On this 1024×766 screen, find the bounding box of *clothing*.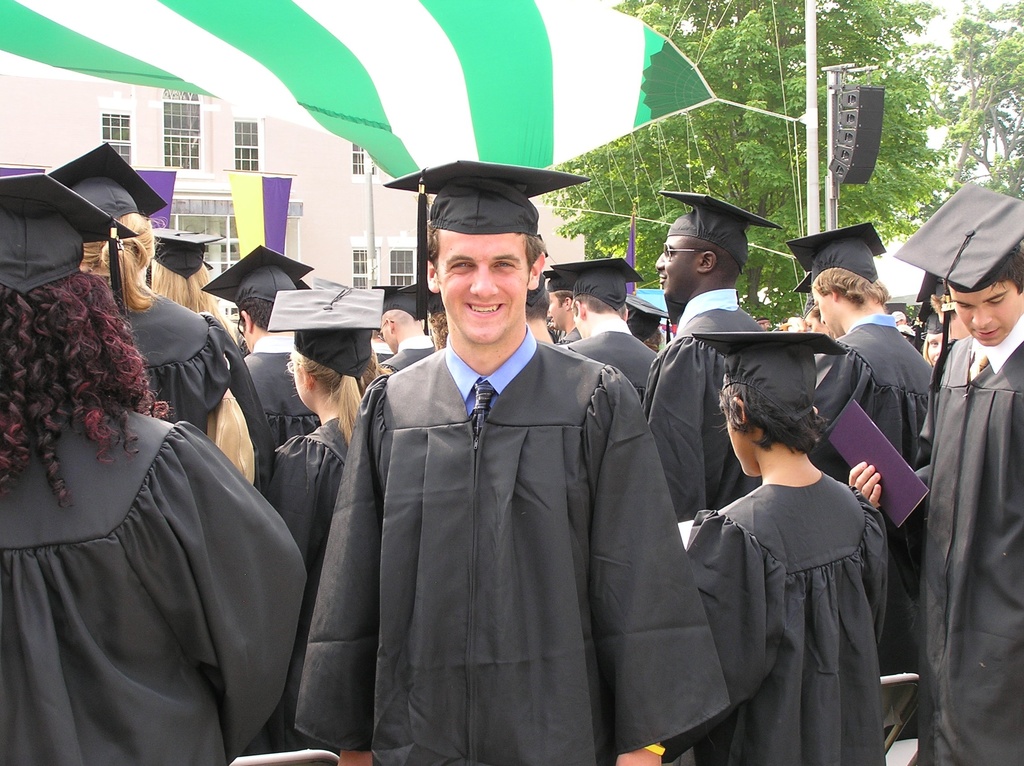
Bounding box: [911, 317, 1023, 765].
